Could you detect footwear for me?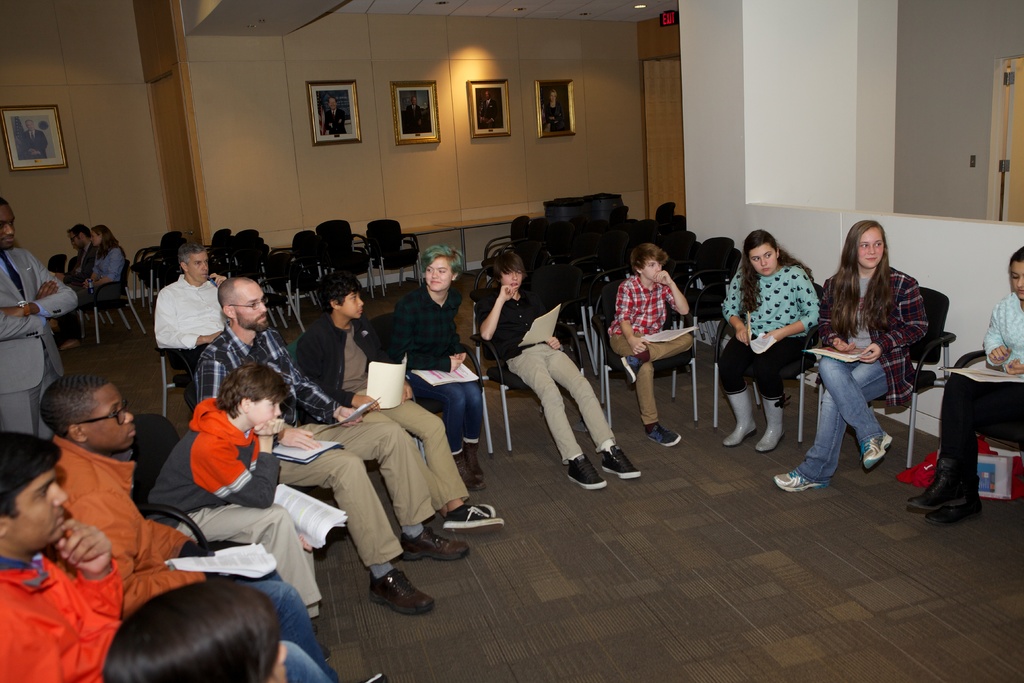
Detection result: 465/440/479/483.
